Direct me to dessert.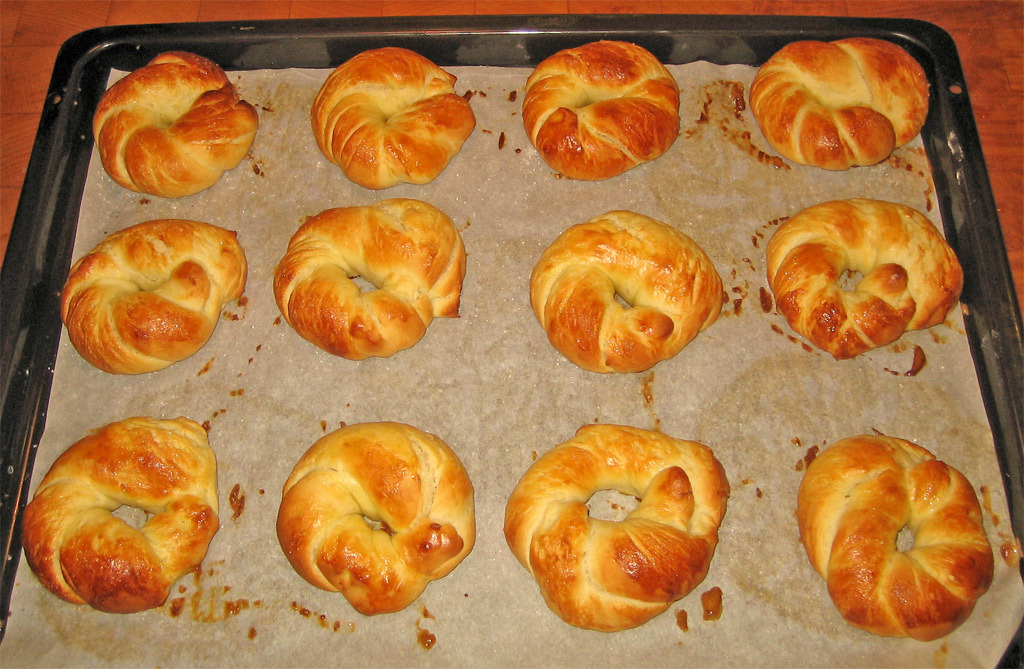
Direction: 18:418:225:615.
